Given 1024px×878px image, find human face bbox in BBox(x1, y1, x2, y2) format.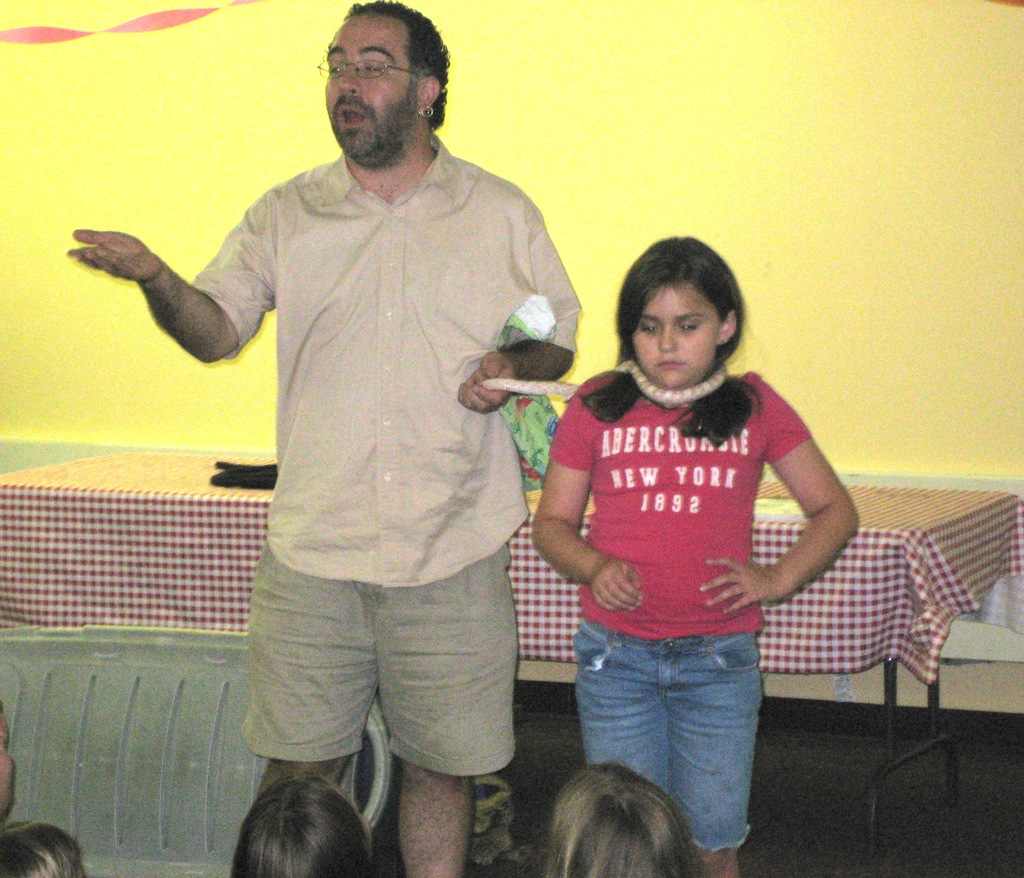
BBox(324, 16, 417, 160).
